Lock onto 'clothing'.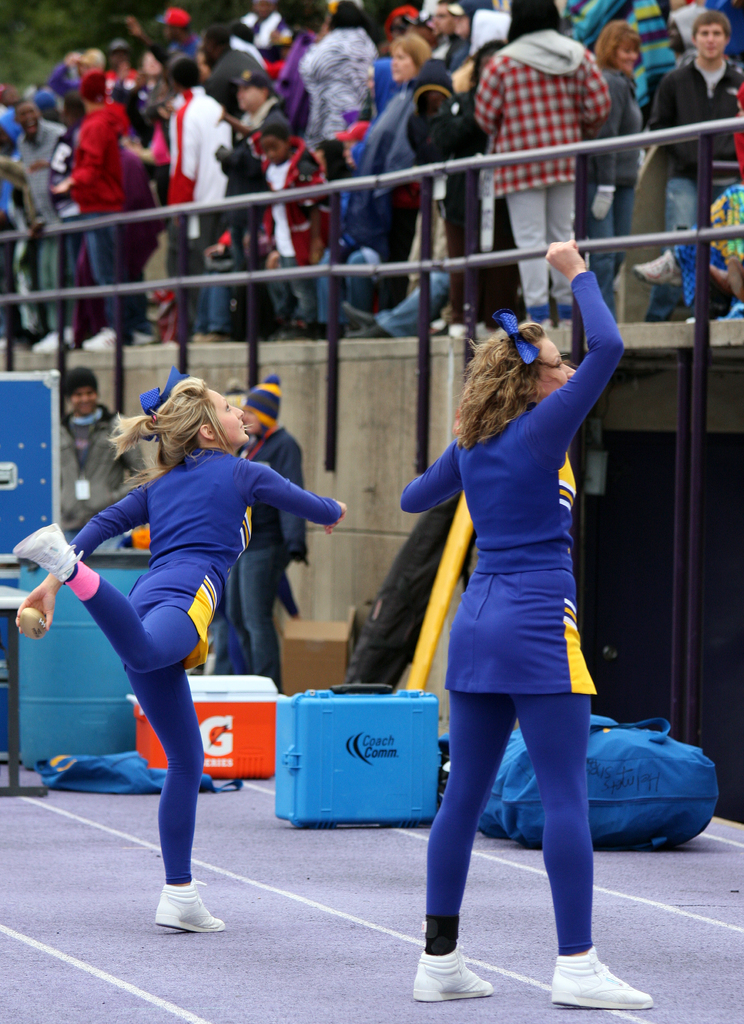
Locked: 659 188 743 316.
